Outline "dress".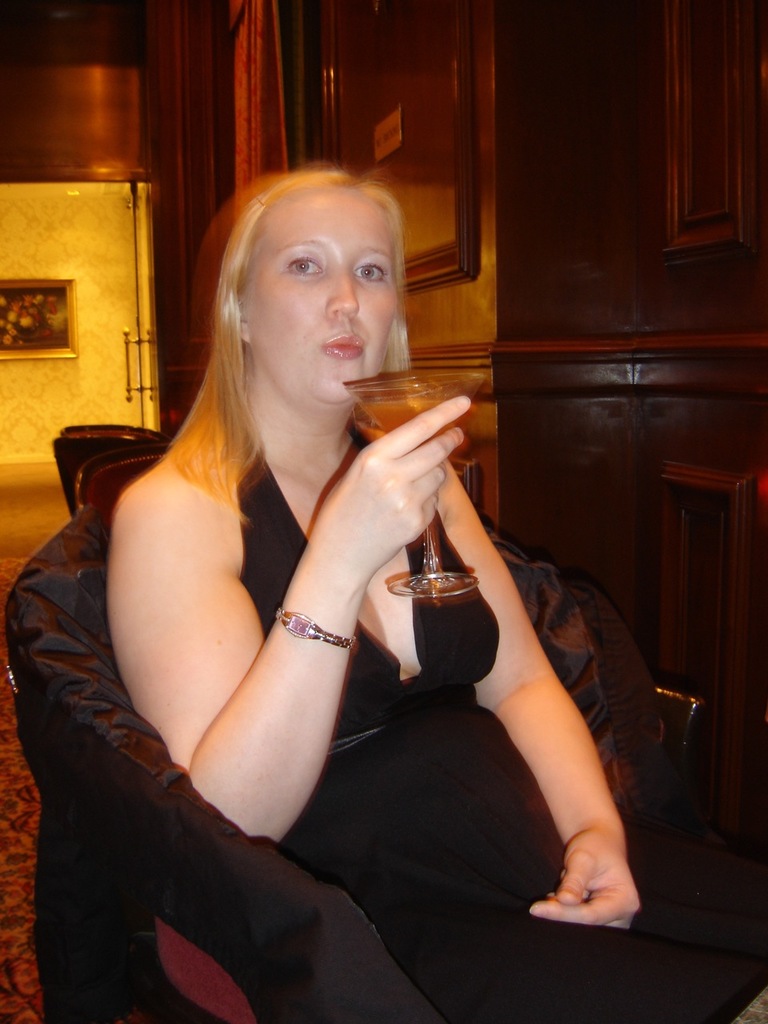
Outline: 239,429,767,1023.
